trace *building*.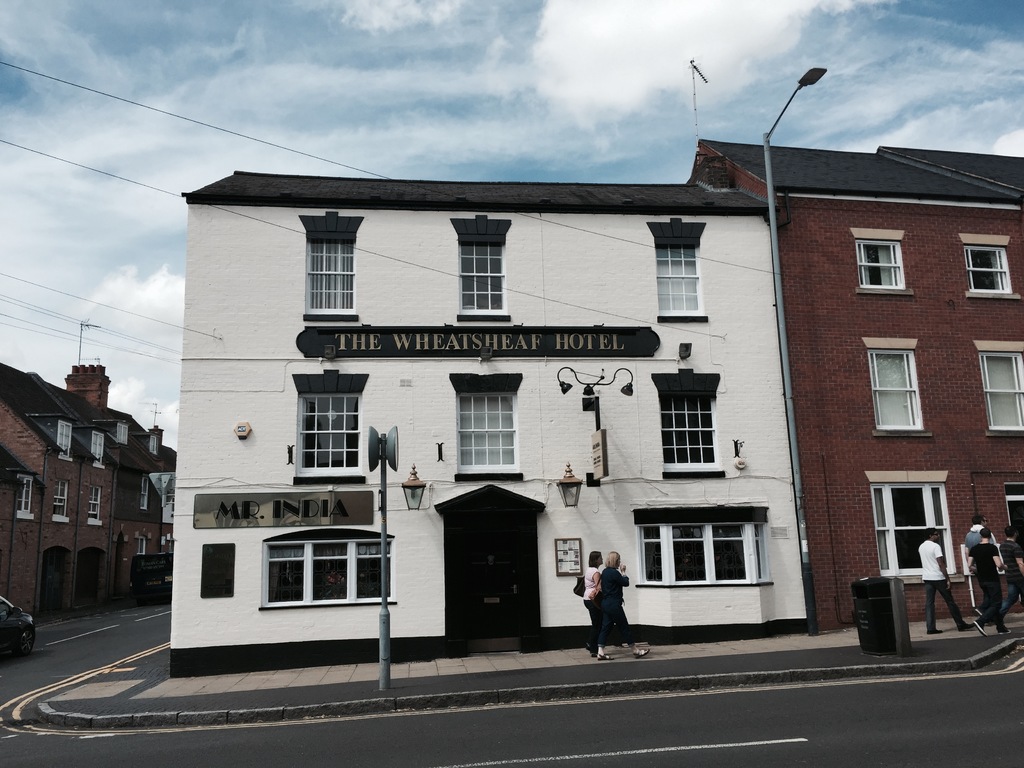
Traced to box=[691, 134, 1023, 638].
